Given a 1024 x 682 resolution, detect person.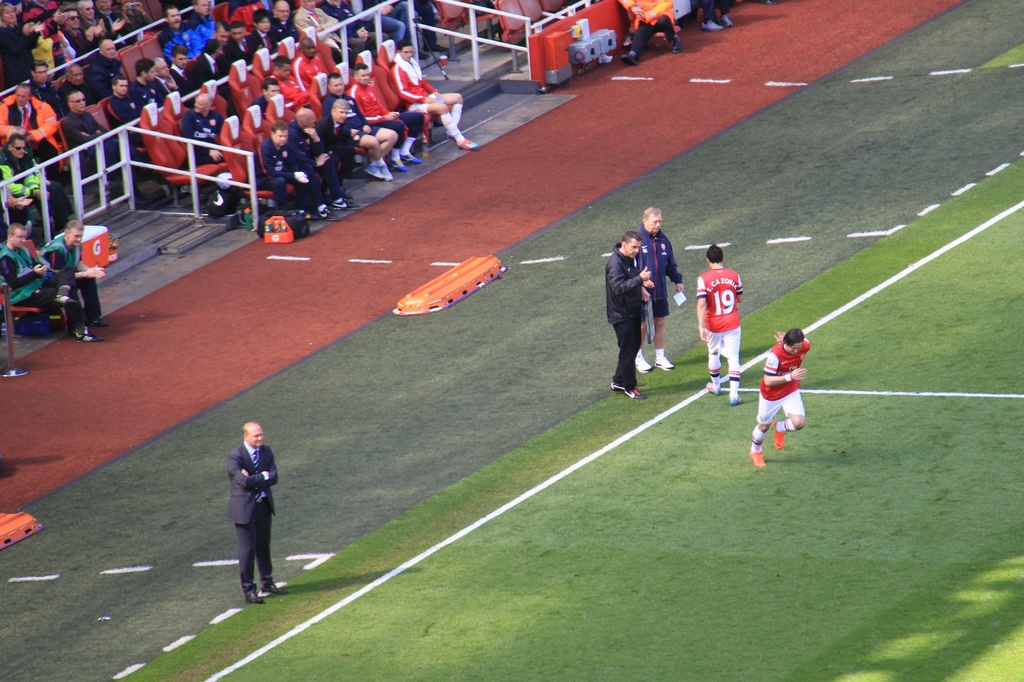
699:244:742:408.
